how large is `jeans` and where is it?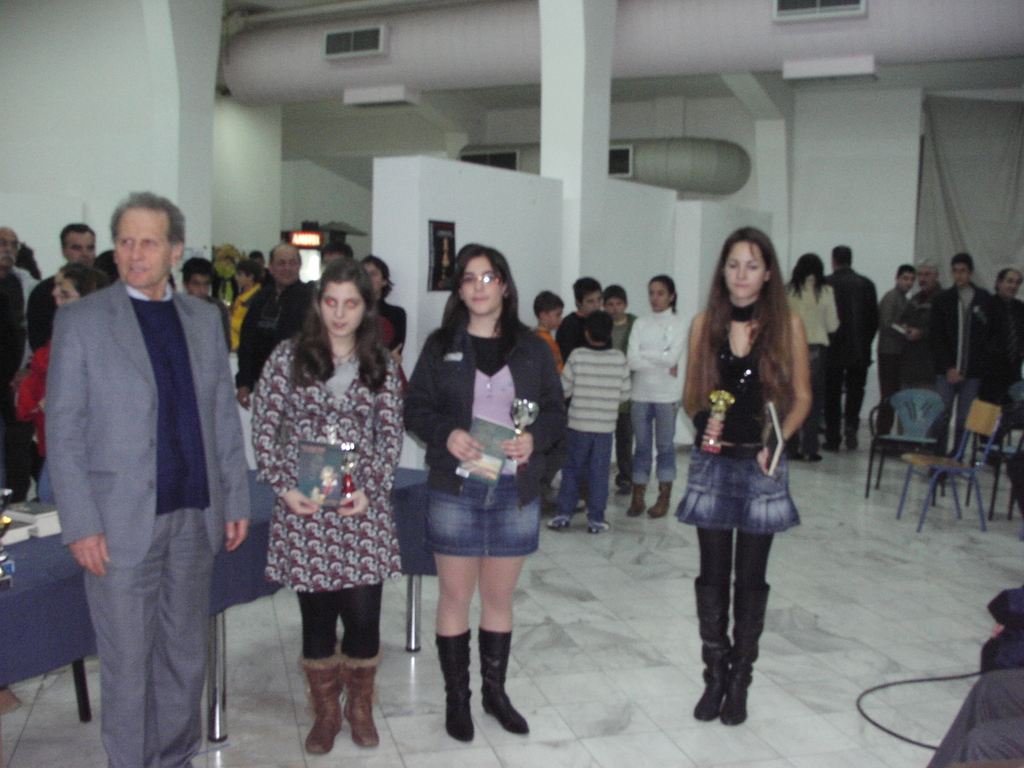
Bounding box: (left=36, top=456, right=49, bottom=499).
